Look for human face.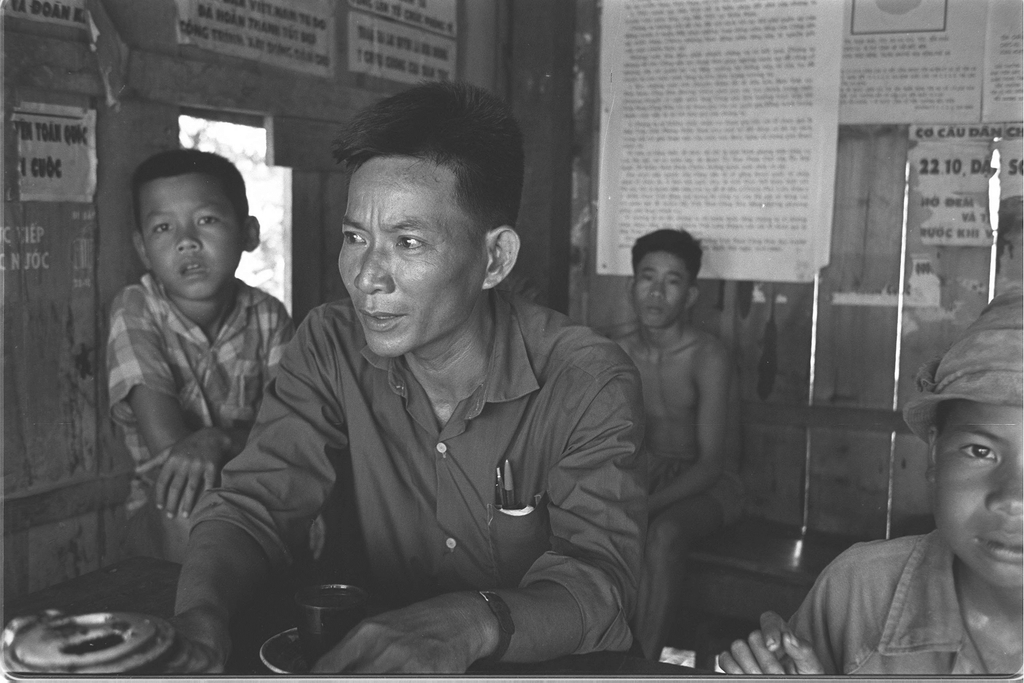
Found: region(934, 408, 1023, 588).
